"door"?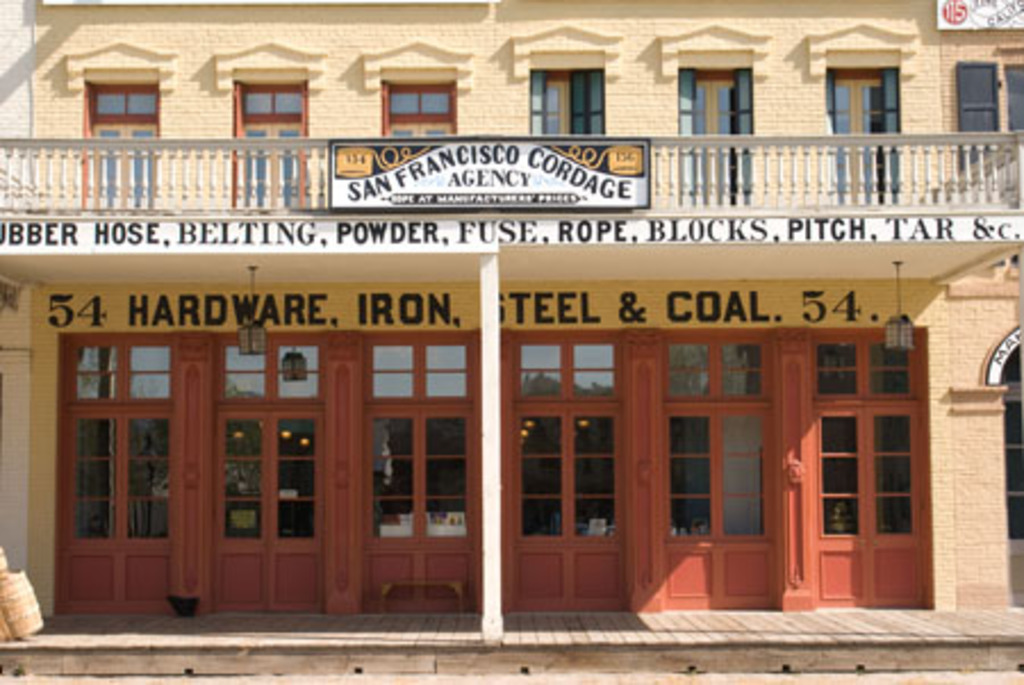
[left=792, top=328, right=926, bottom=599]
